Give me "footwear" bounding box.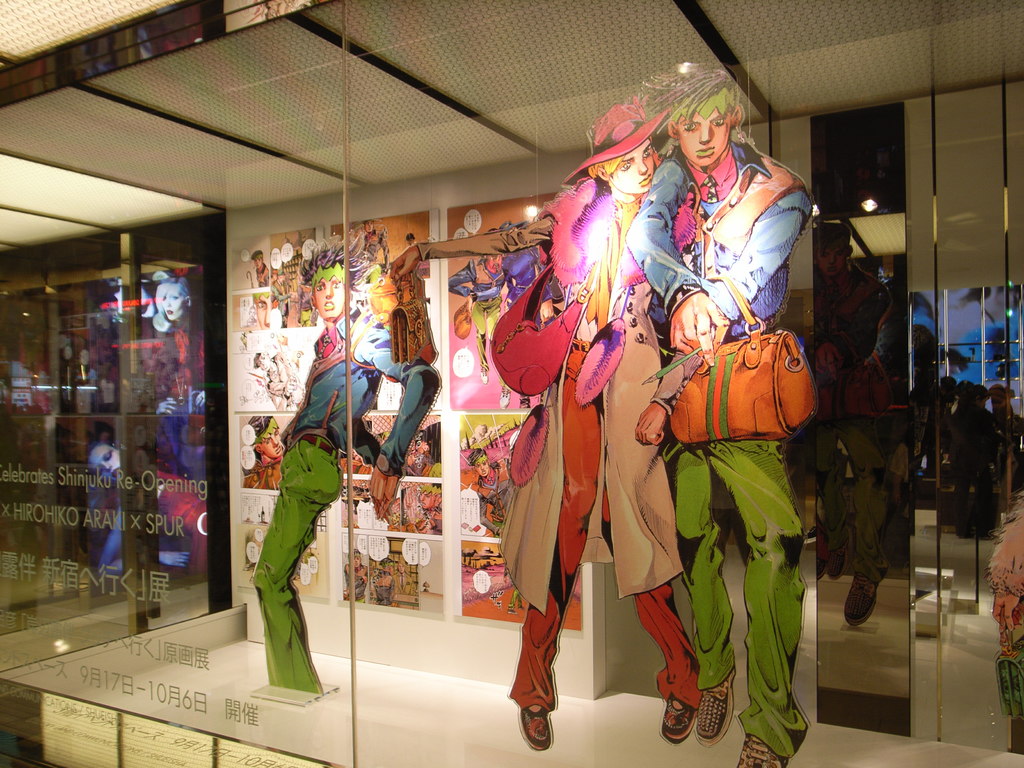
{"left": 736, "top": 736, "right": 799, "bottom": 767}.
